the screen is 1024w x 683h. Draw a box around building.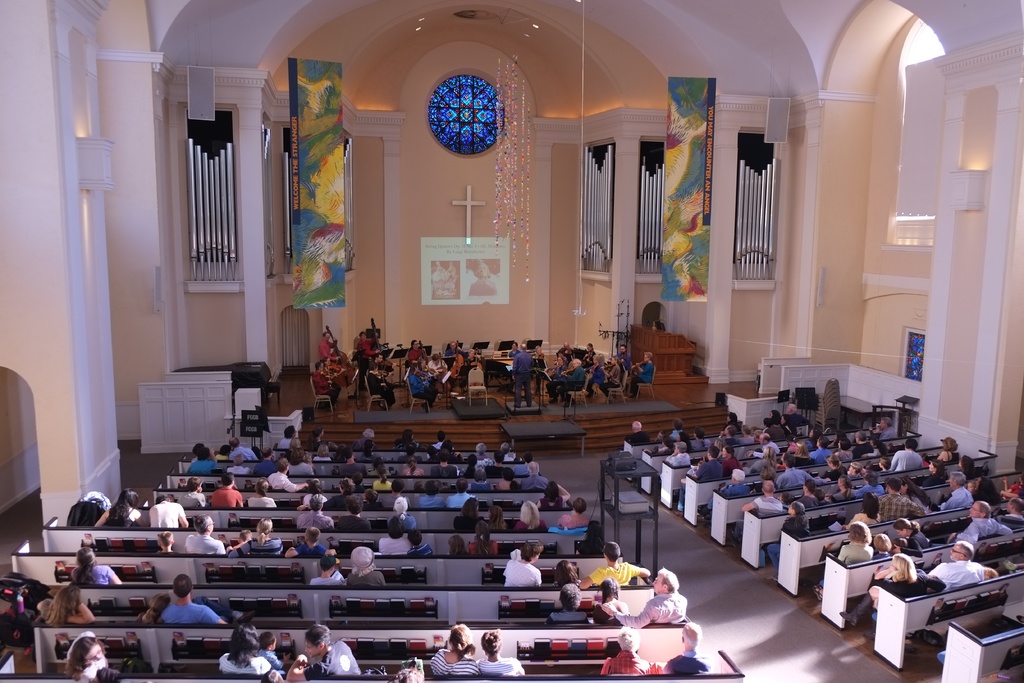
select_region(0, 0, 1023, 682).
